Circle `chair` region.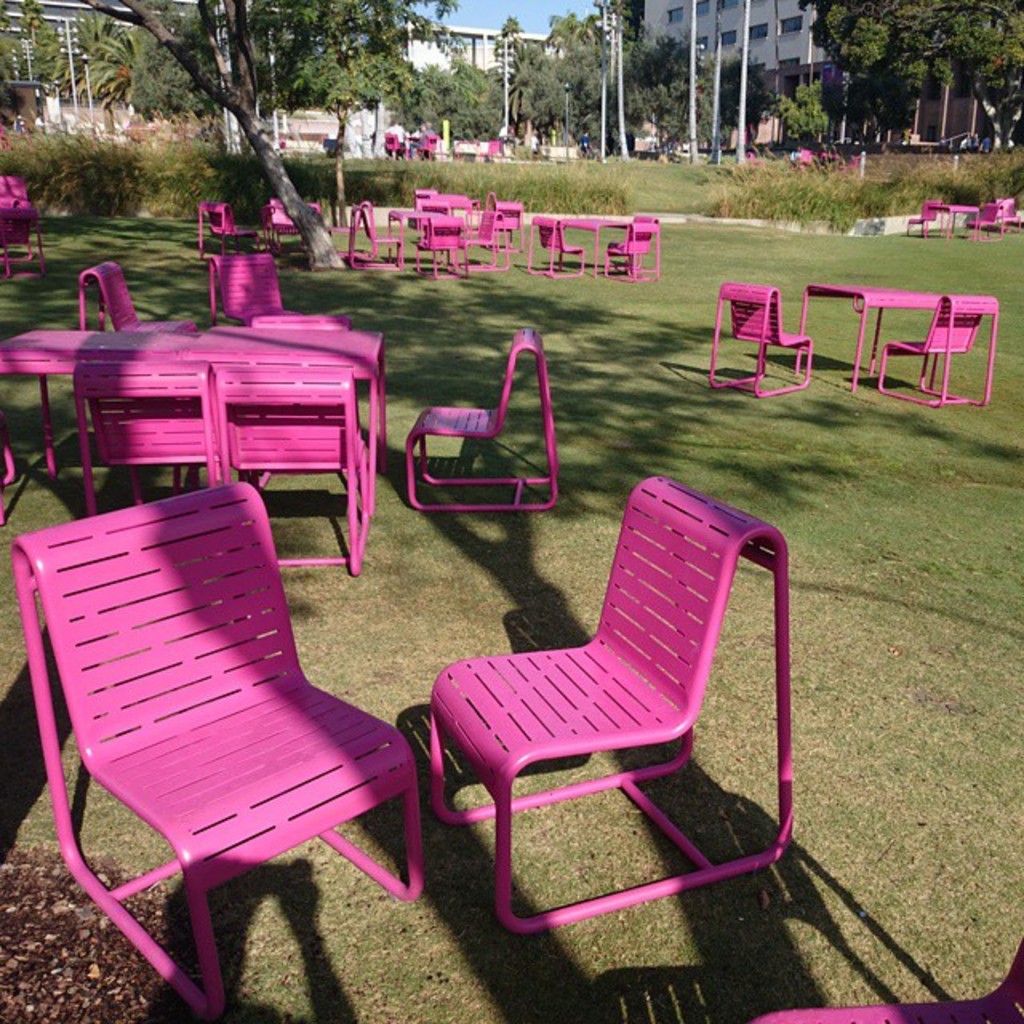
Region: locate(902, 189, 947, 243).
